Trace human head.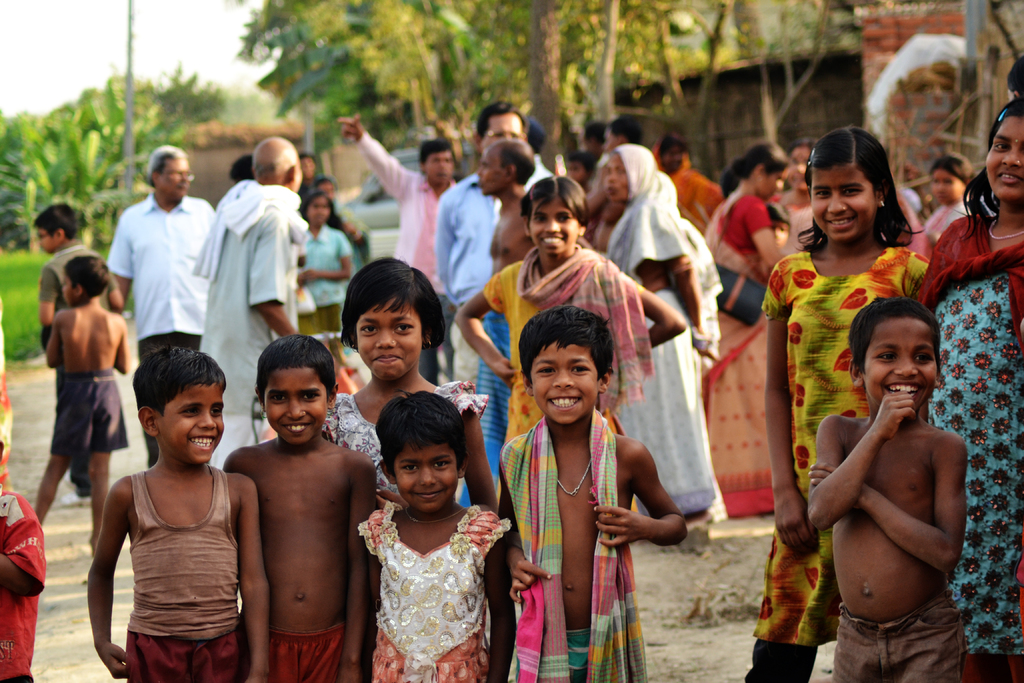
Traced to l=419, t=137, r=457, b=183.
